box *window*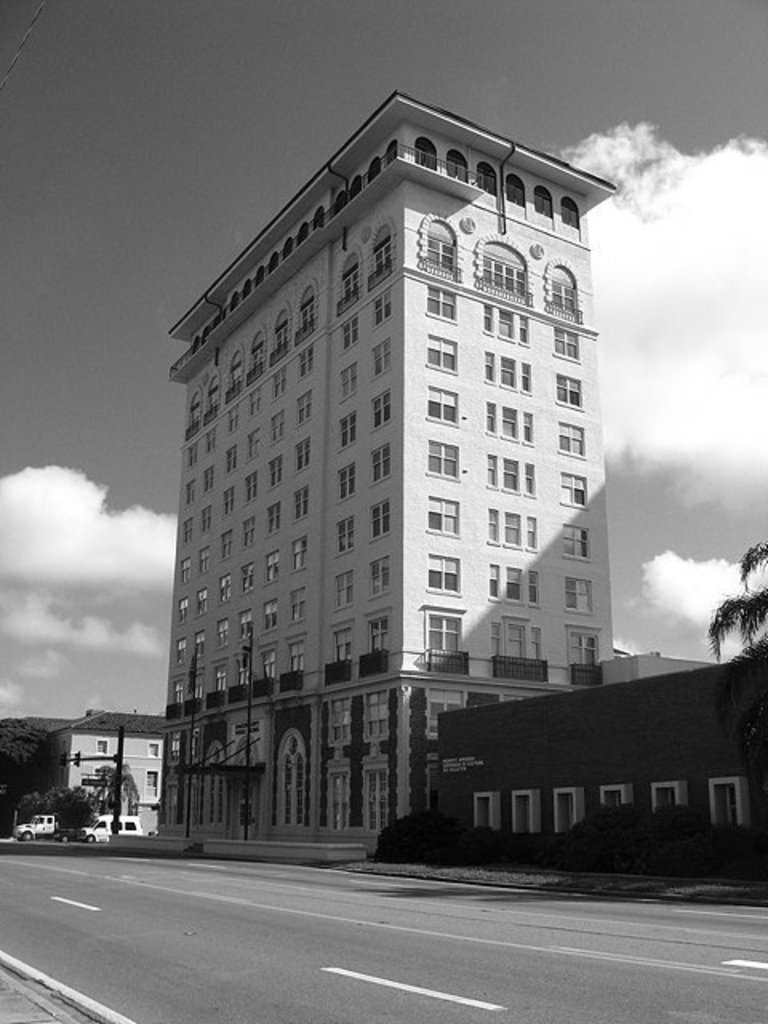
{"x1": 264, "y1": 498, "x2": 280, "y2": 536}
